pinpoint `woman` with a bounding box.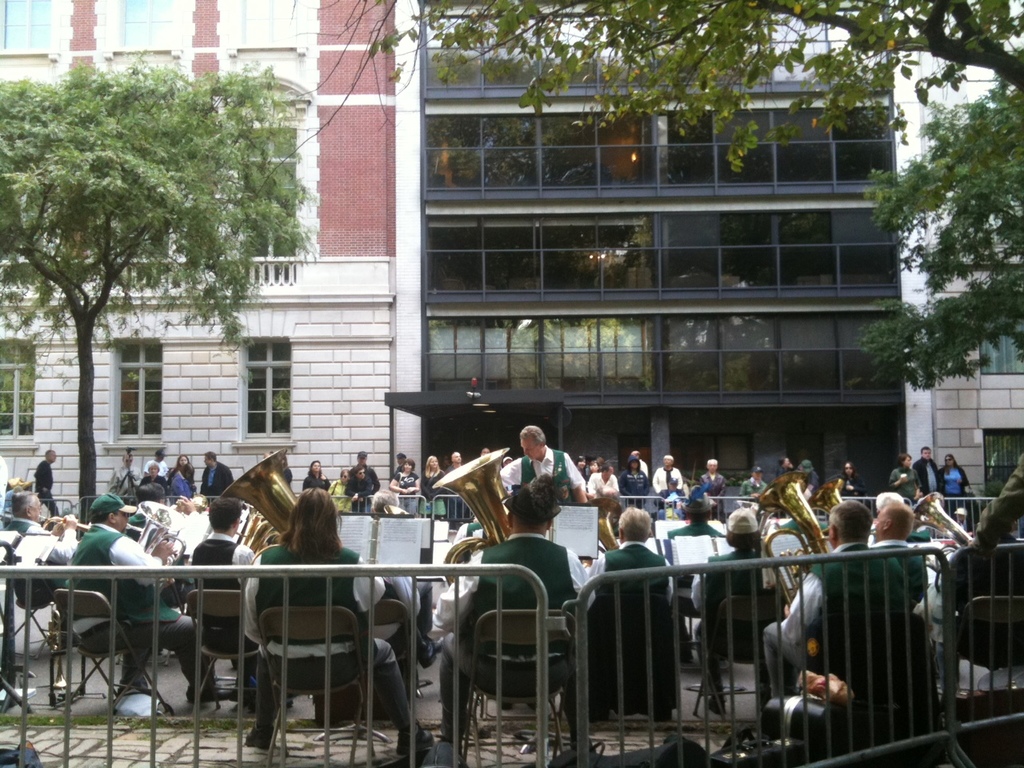
{"left": 888, "top": 450, "right": 922, "bottom": 510}.
